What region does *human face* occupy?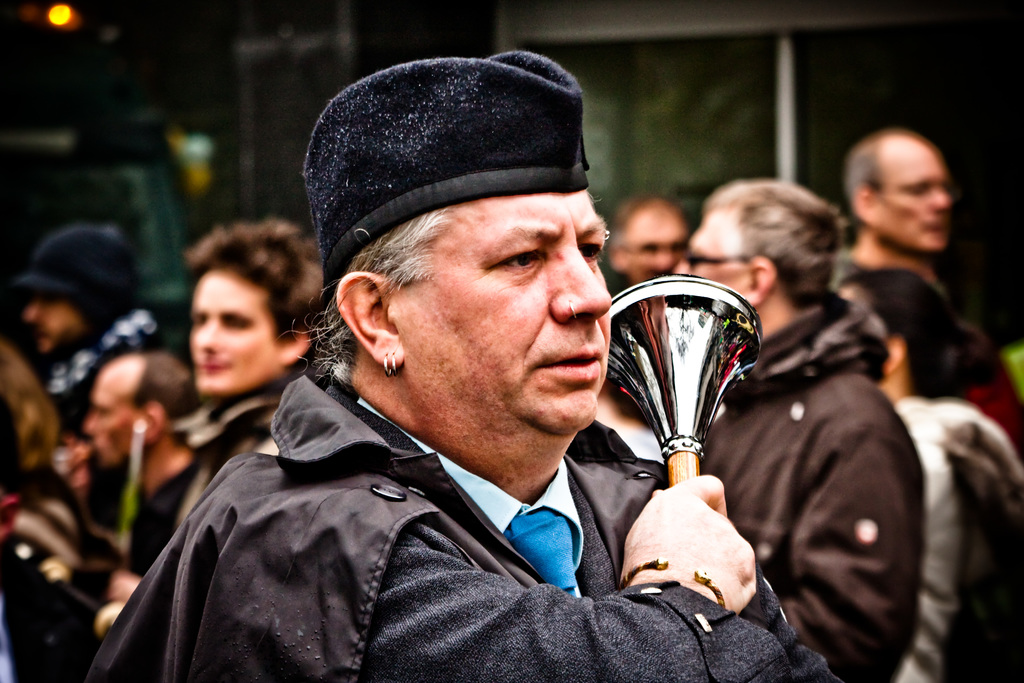
16/288/81/370.
